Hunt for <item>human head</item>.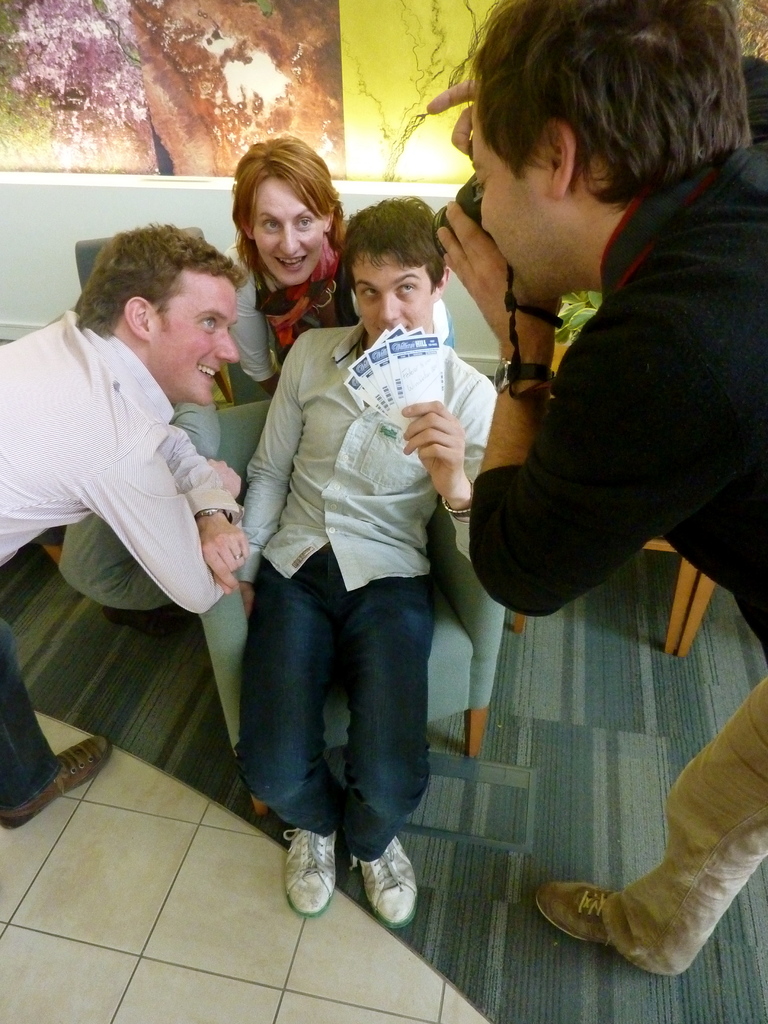
Hunted down at [left=446, top=0, right=755, bottom=307].
